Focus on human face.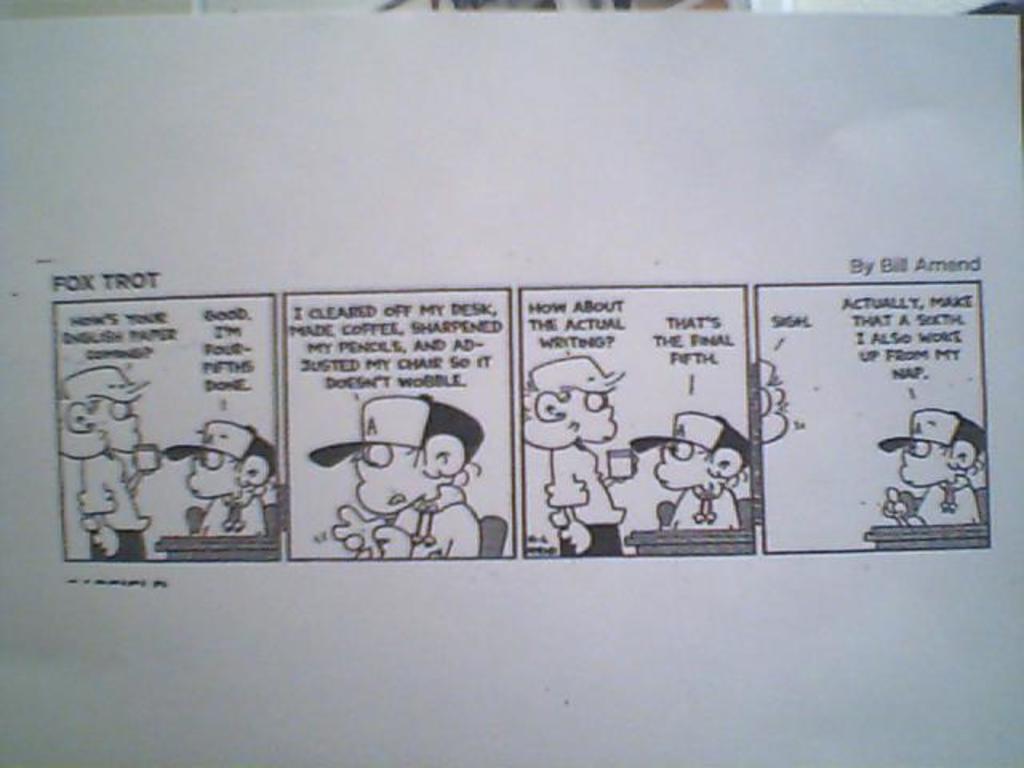
Focused at (left=658, top=440, right=715, bottom=488).
